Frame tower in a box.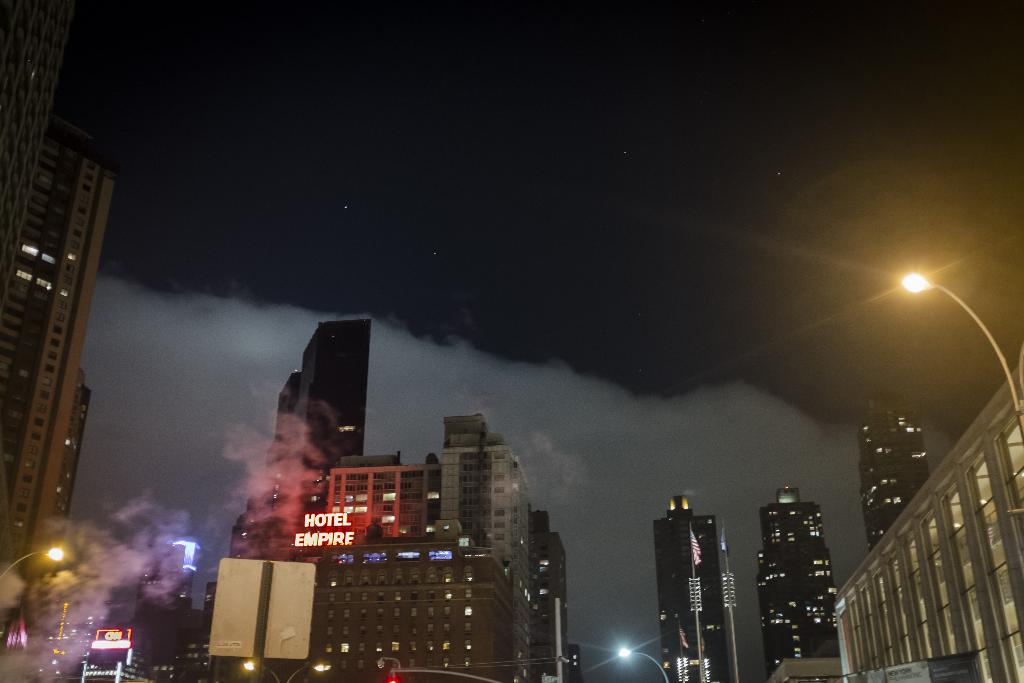
{"x1": 0, "y1": 0, "x2": 69, "y2": 286}.
